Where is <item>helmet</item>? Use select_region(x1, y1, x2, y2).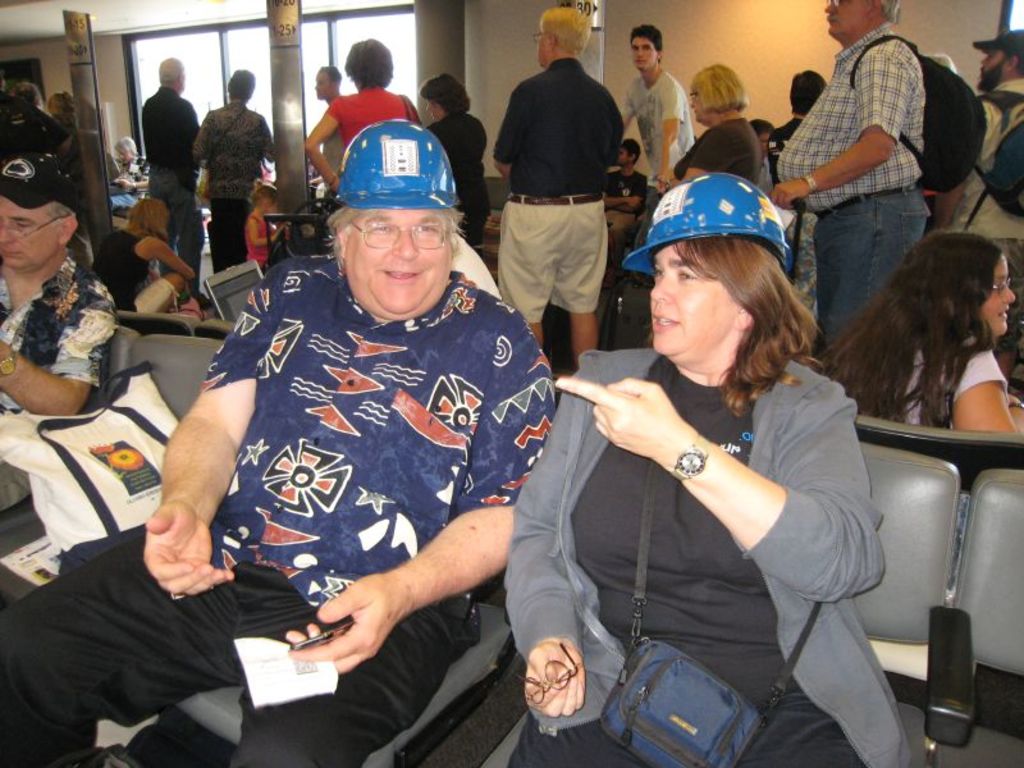
select_region(315, 93, 458, 306).
